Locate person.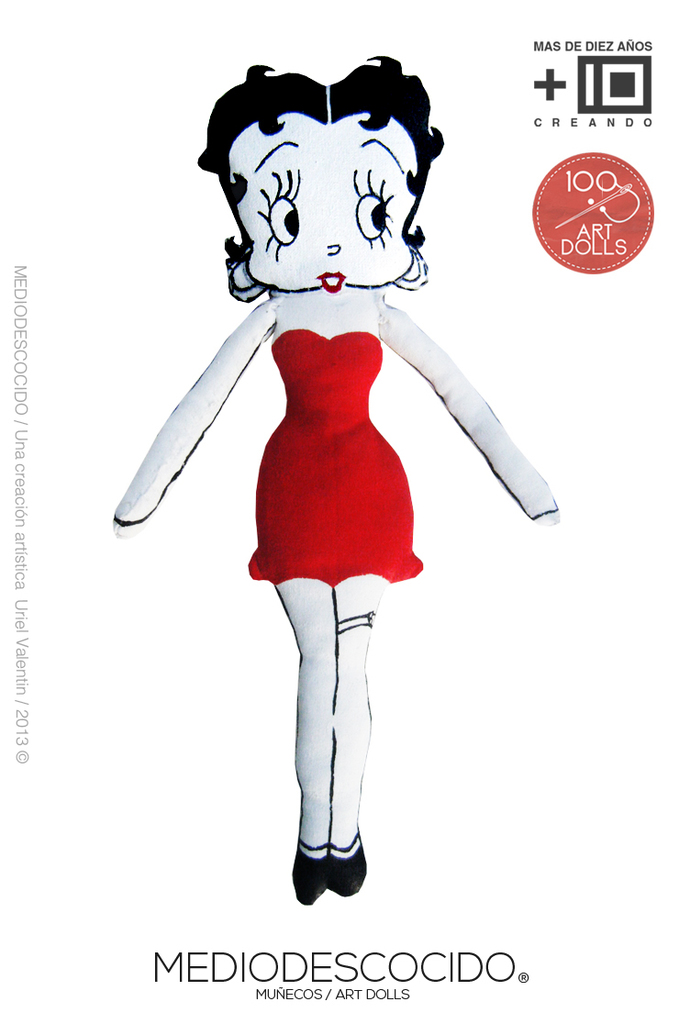
Bounding box: locate(126, 60, 550, 945).
